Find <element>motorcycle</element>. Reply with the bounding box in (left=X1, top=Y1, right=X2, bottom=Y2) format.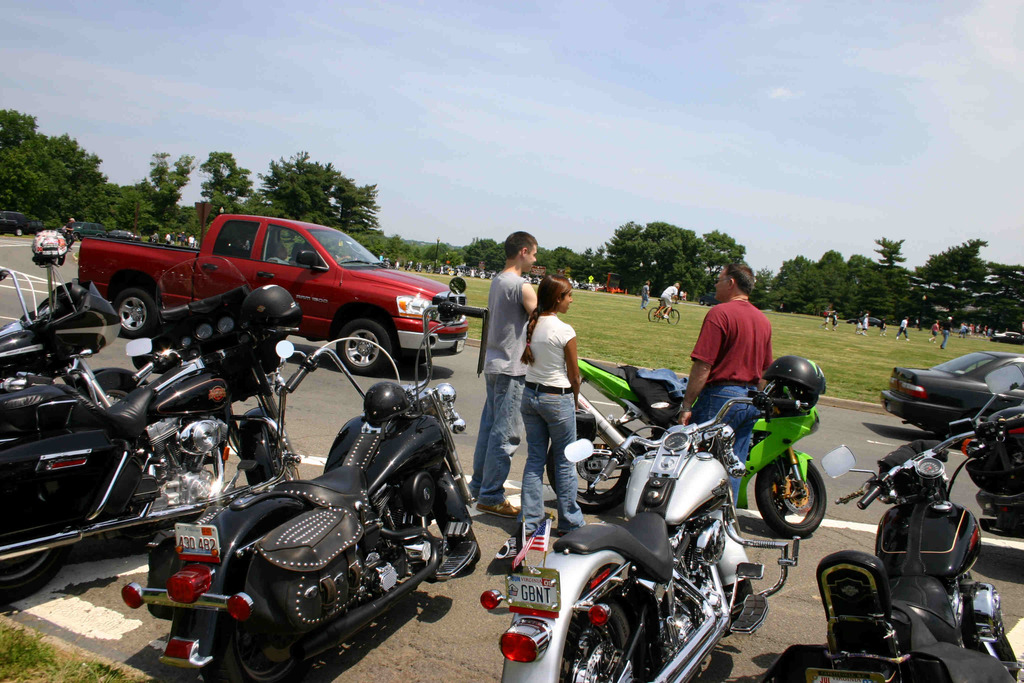
(left=724, top=393, right=1023, bottom=682).
